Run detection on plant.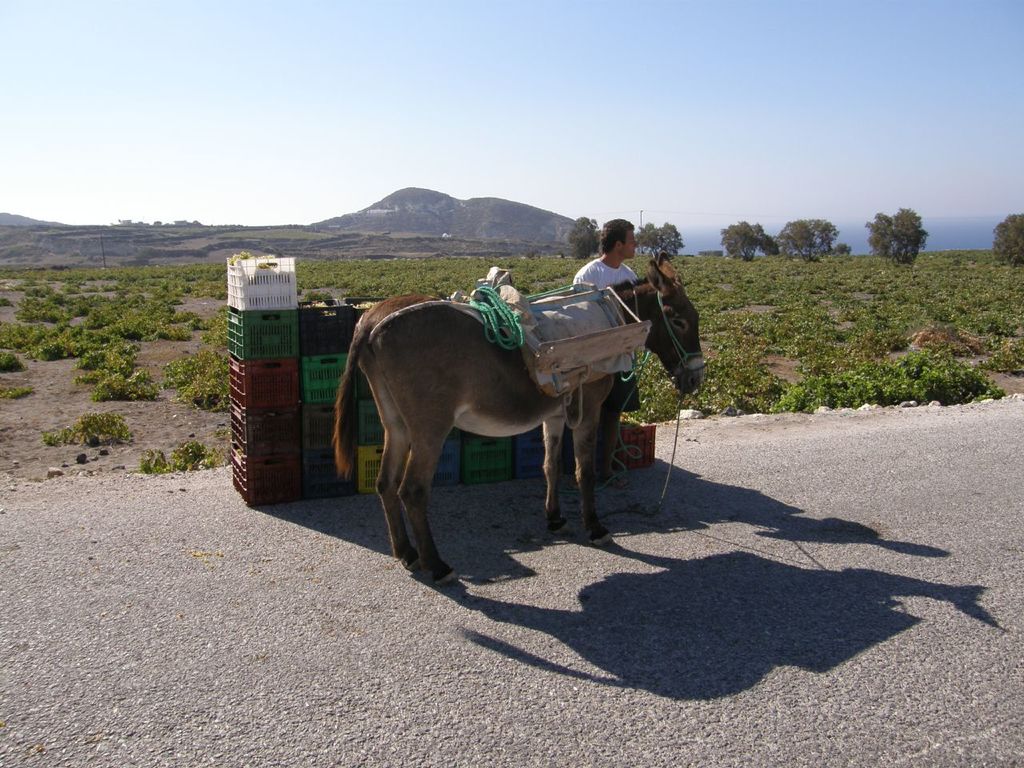
Result: x1=0, y1=349, x2=22, y2=370.
